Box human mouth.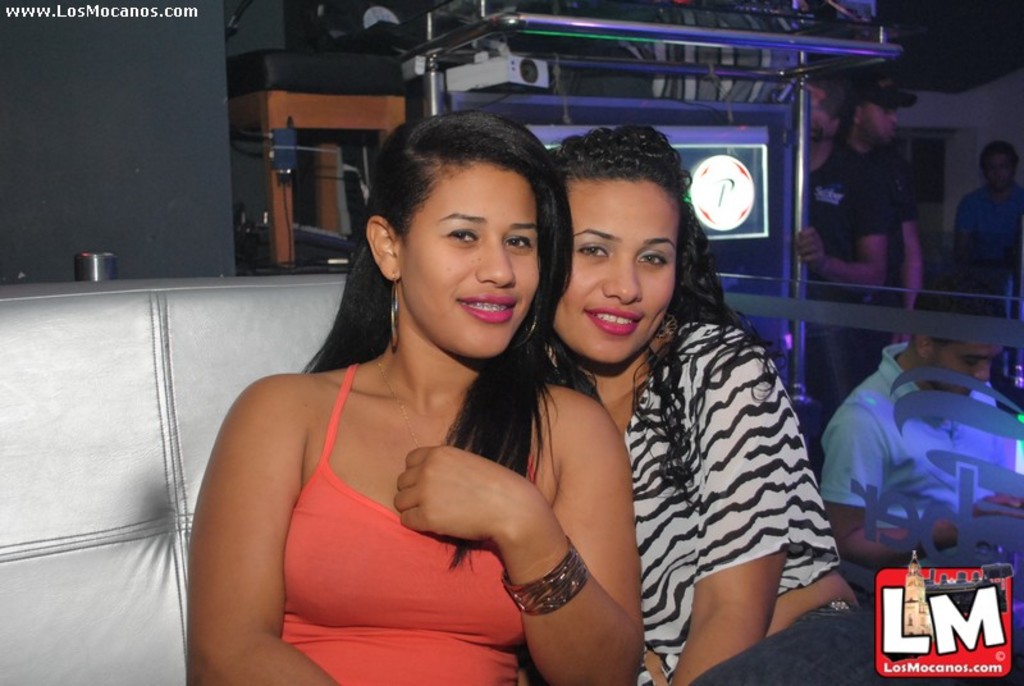
Rect(579, 298, 649, 333).
